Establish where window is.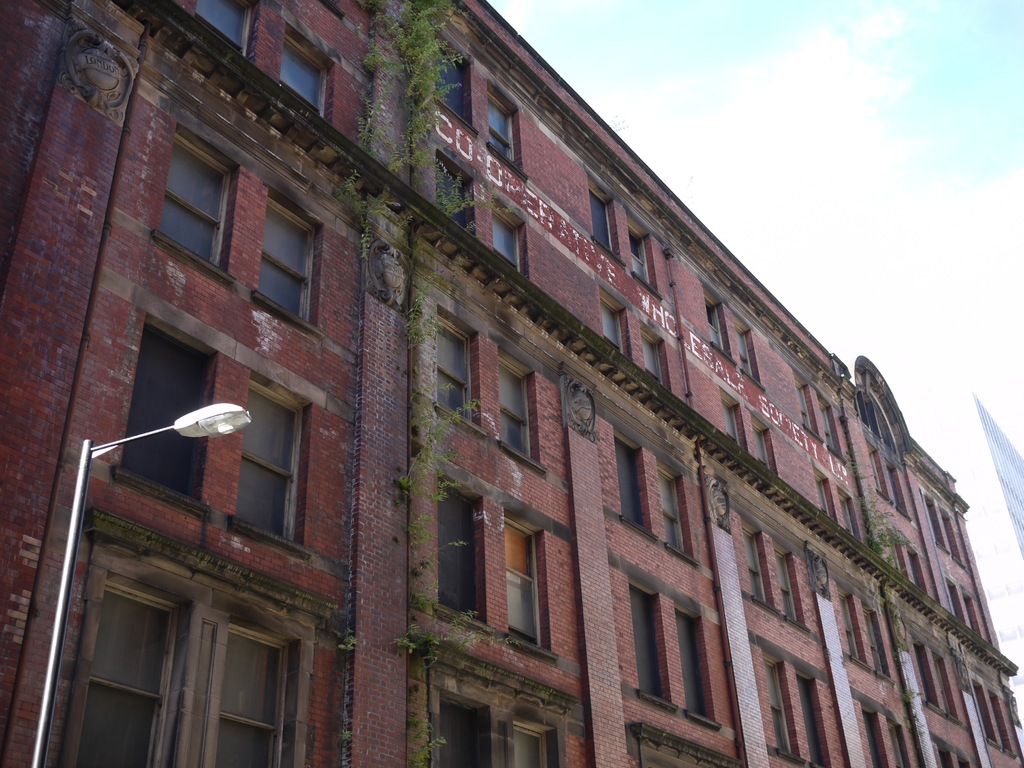
Established at 975 678 1002 749.
